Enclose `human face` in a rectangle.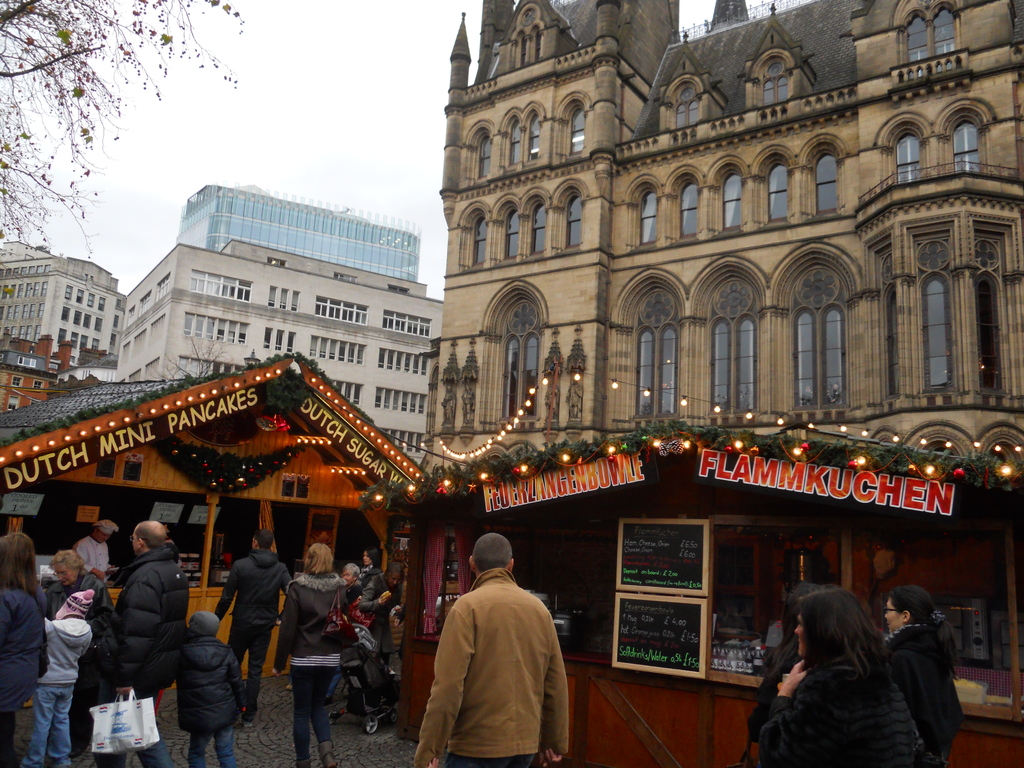
box=[340, 567, 355, 584].
